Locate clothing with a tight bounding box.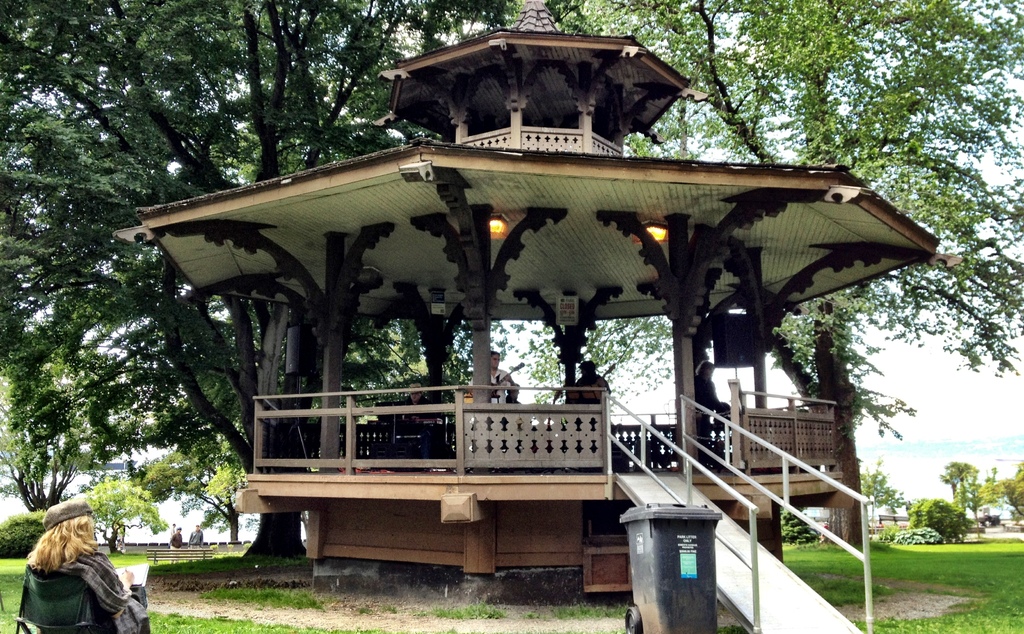
(51, 545, 147, 633).
